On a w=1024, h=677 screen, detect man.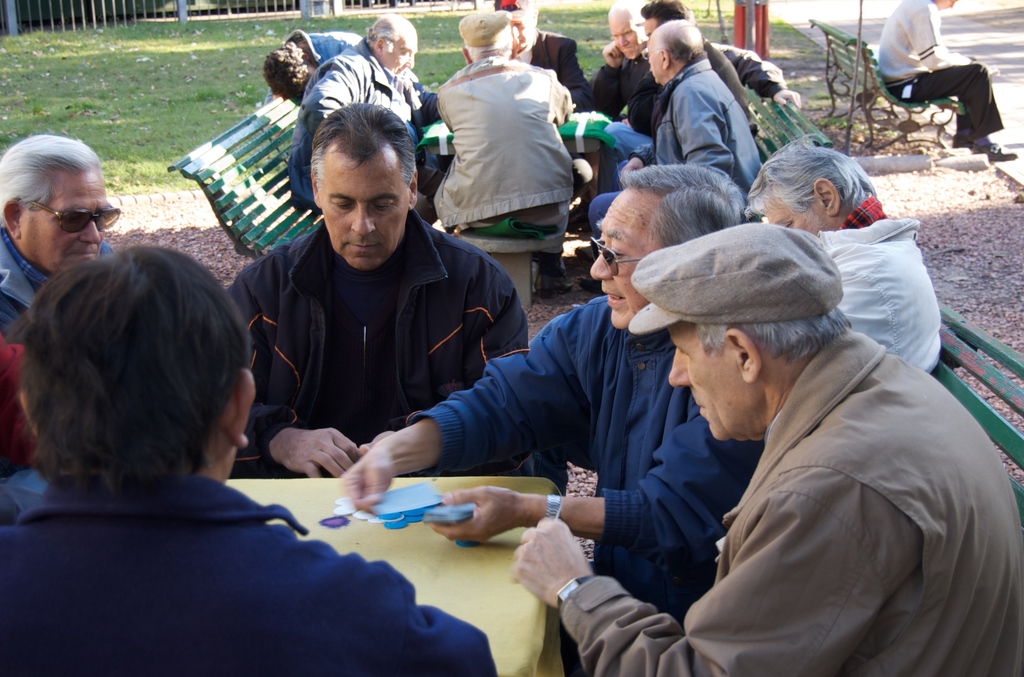
[left=745, top=131, right=944, bottom=373].
